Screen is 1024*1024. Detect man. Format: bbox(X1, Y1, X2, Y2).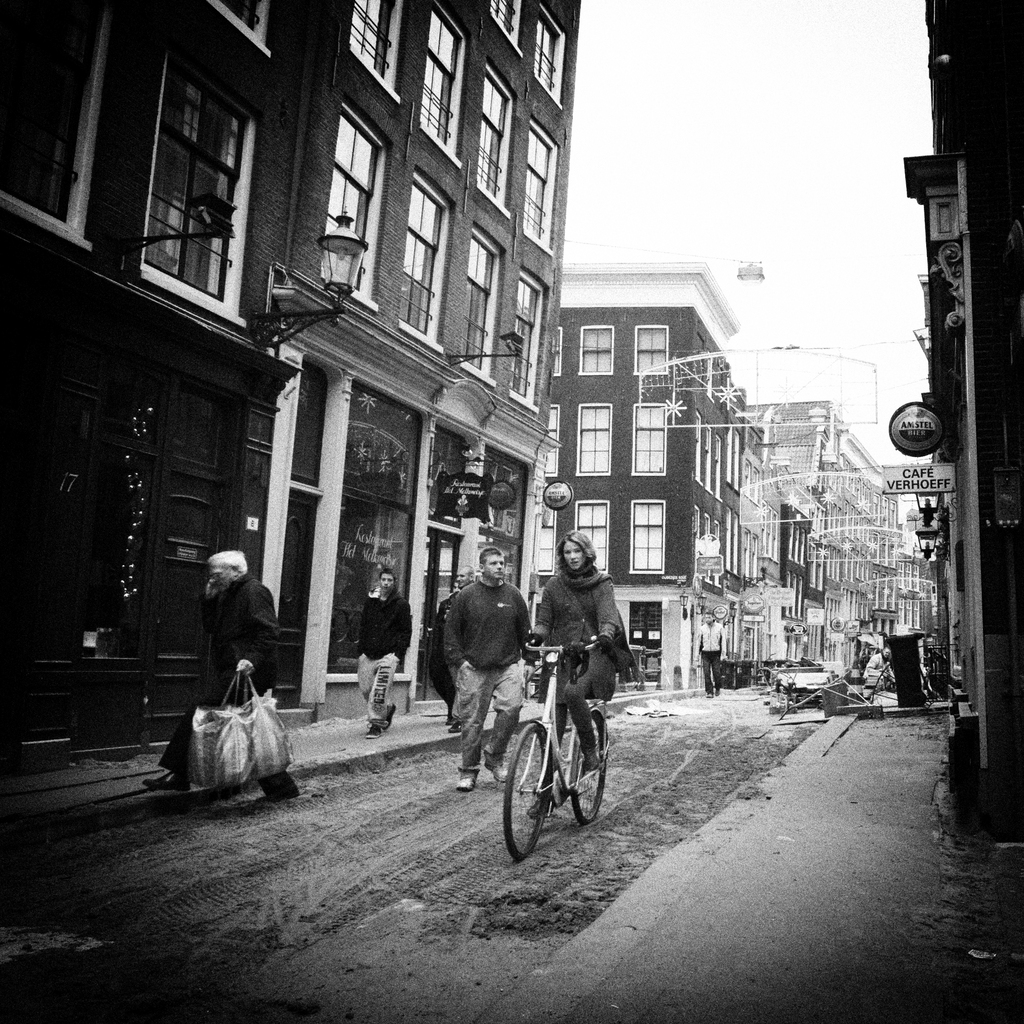
bbox(172, 556, 299, 806).
